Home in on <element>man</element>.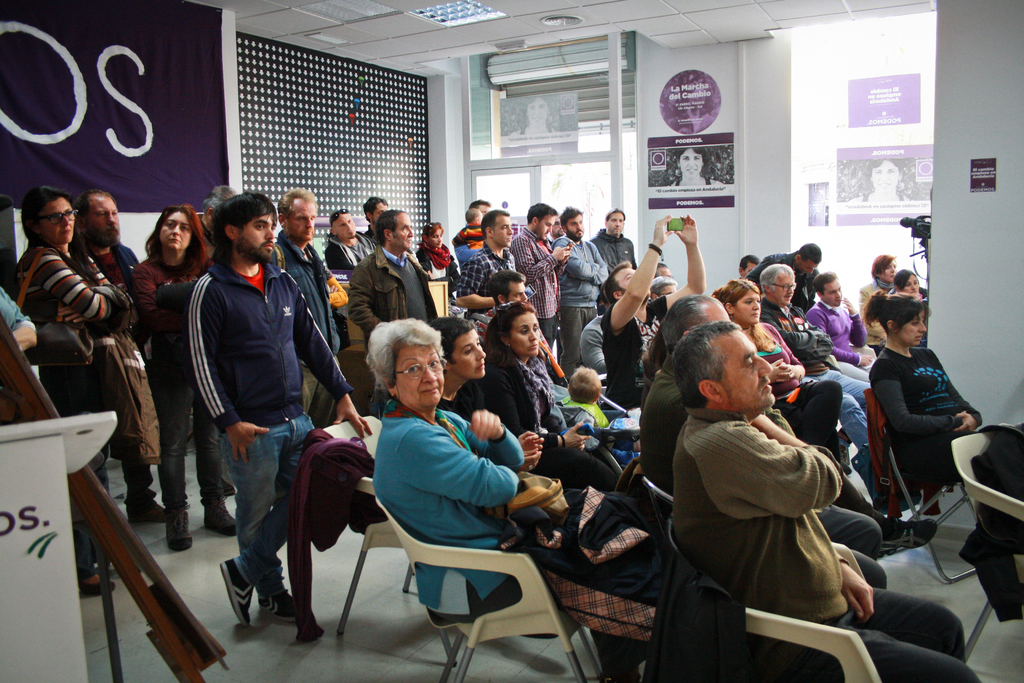
Homed in at region(600, 211, 706, 412).
